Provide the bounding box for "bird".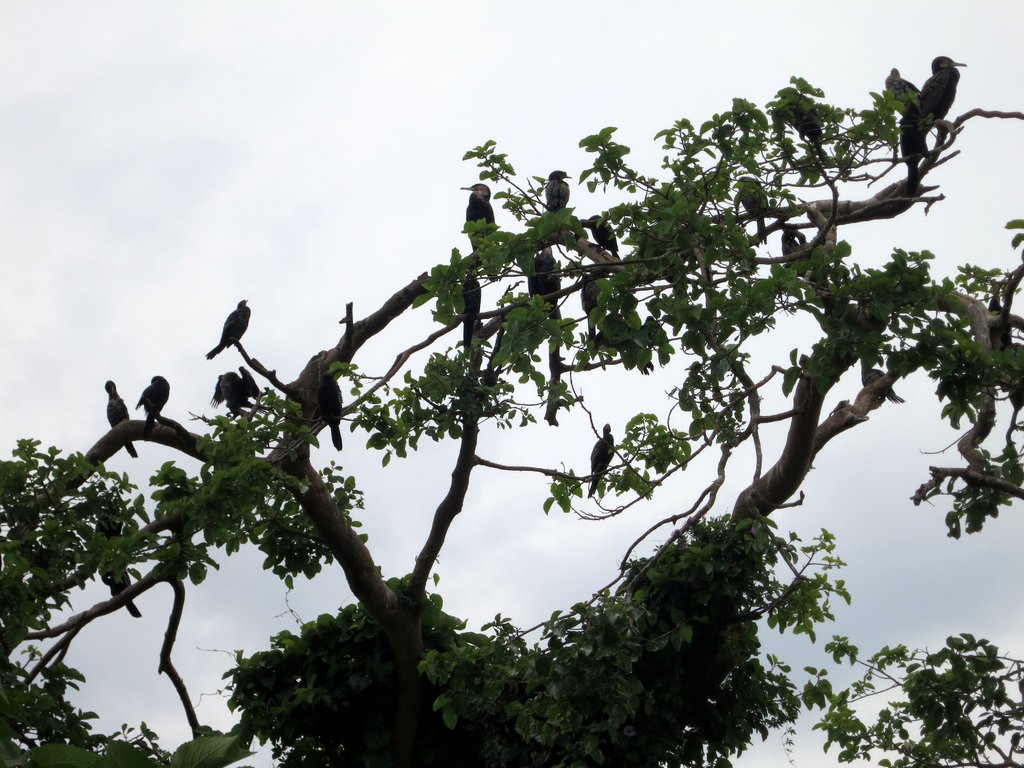
left=207, top=364, right=255, bottom=420.
